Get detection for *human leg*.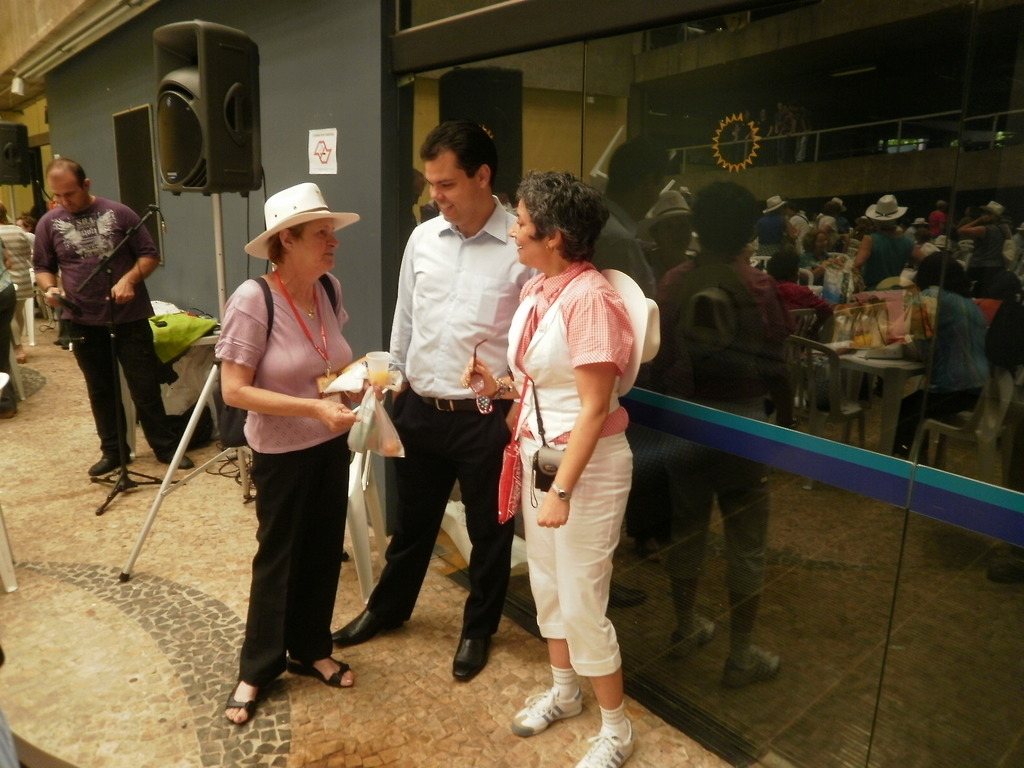
Detection: bbox=[646, 446, 719, 660].
